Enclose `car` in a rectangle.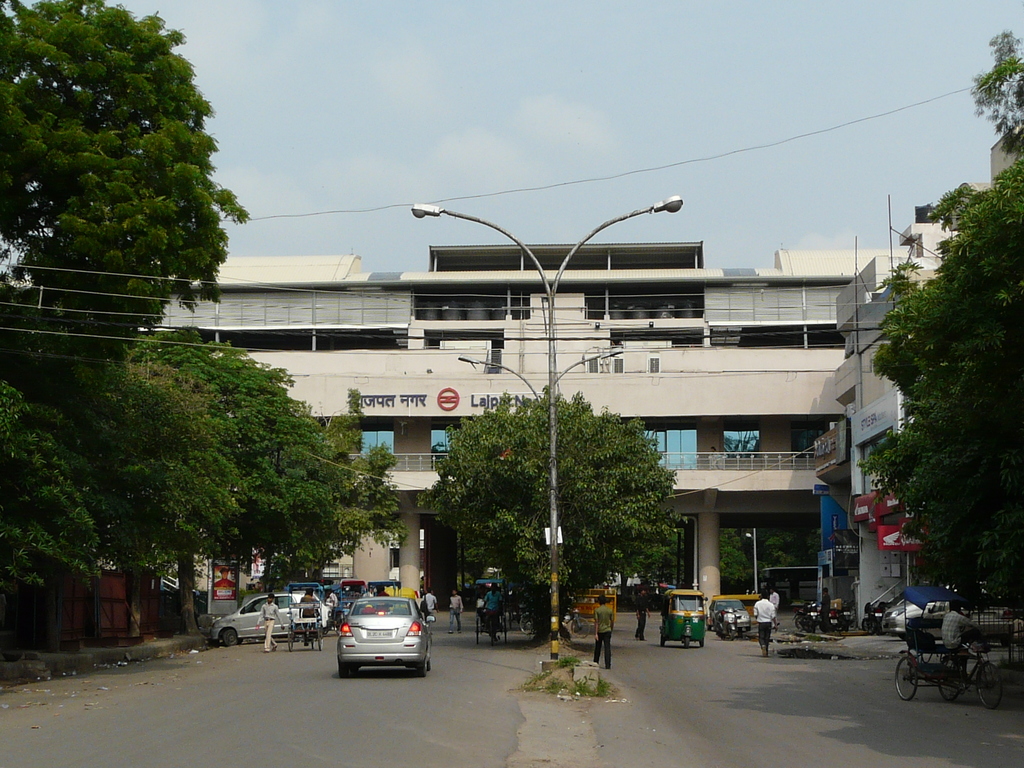
336,590,433,688.
